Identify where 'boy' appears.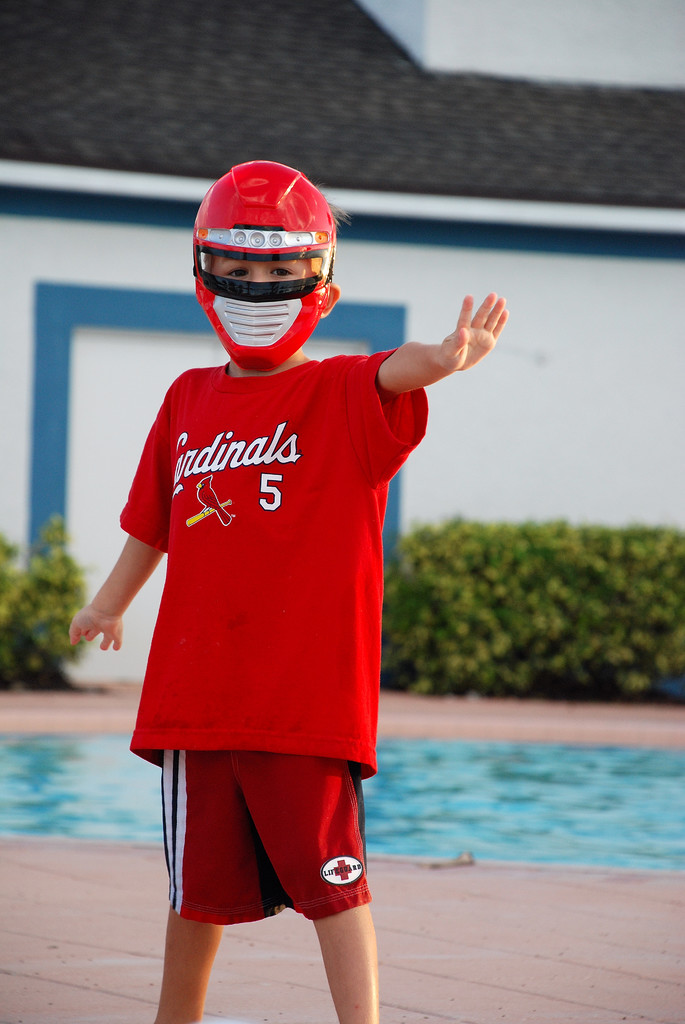
Appears at <box>57,154,503,1023</box>.
